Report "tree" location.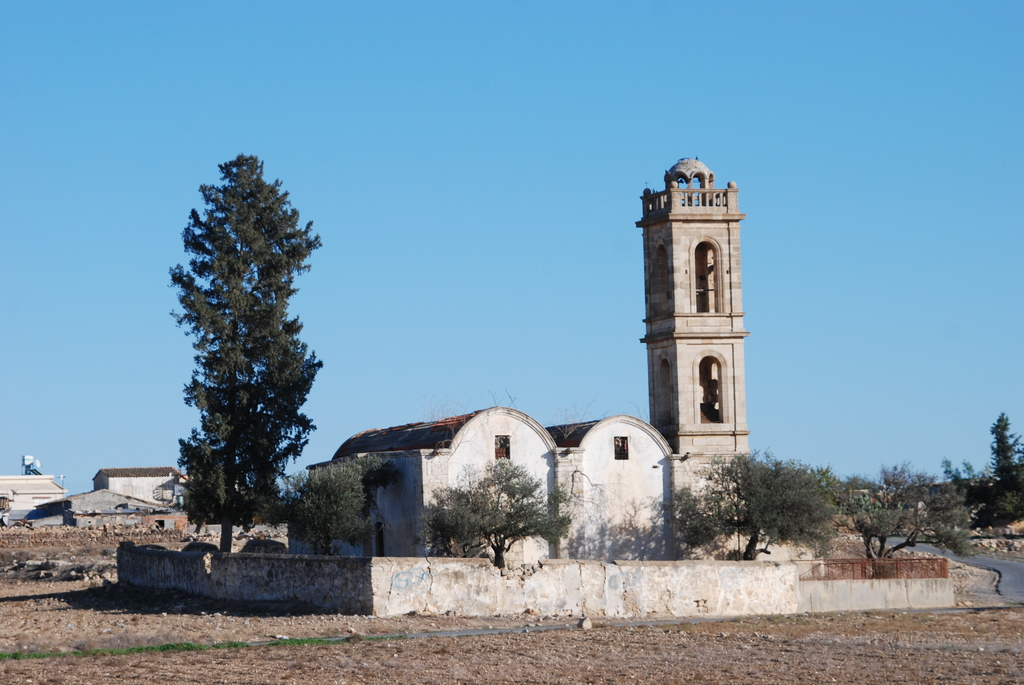
Report: rect(967, 410, 1023, 526).
